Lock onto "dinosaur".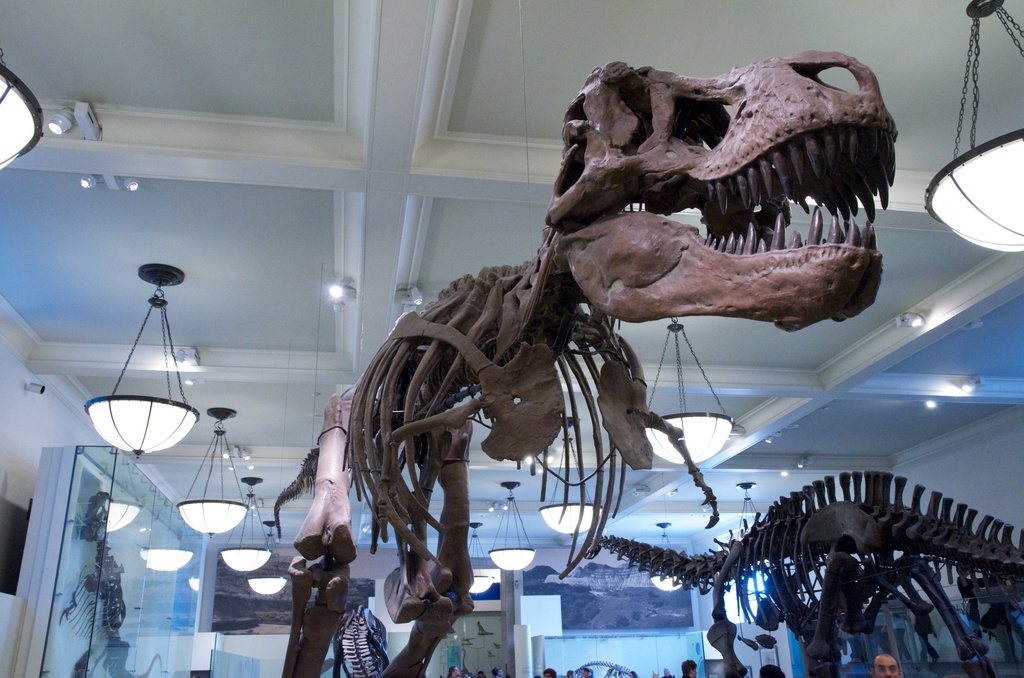
Locked: {"left": 268, "top": 56, "right": 900, "bottom": 677}.
